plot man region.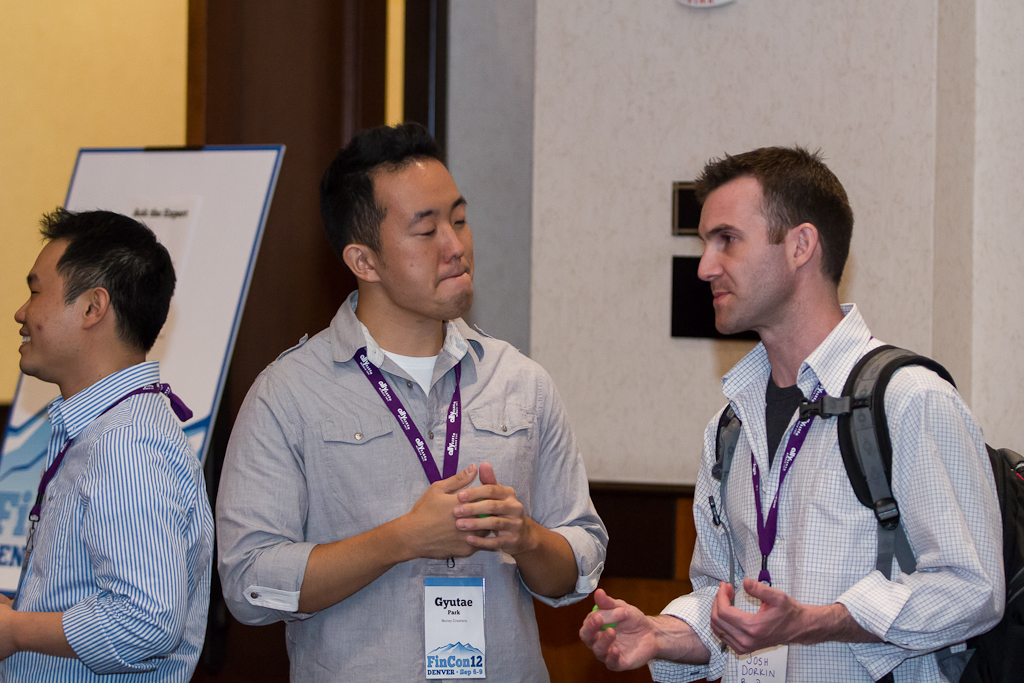
Plotted at region(215, 131, 619, 679).
